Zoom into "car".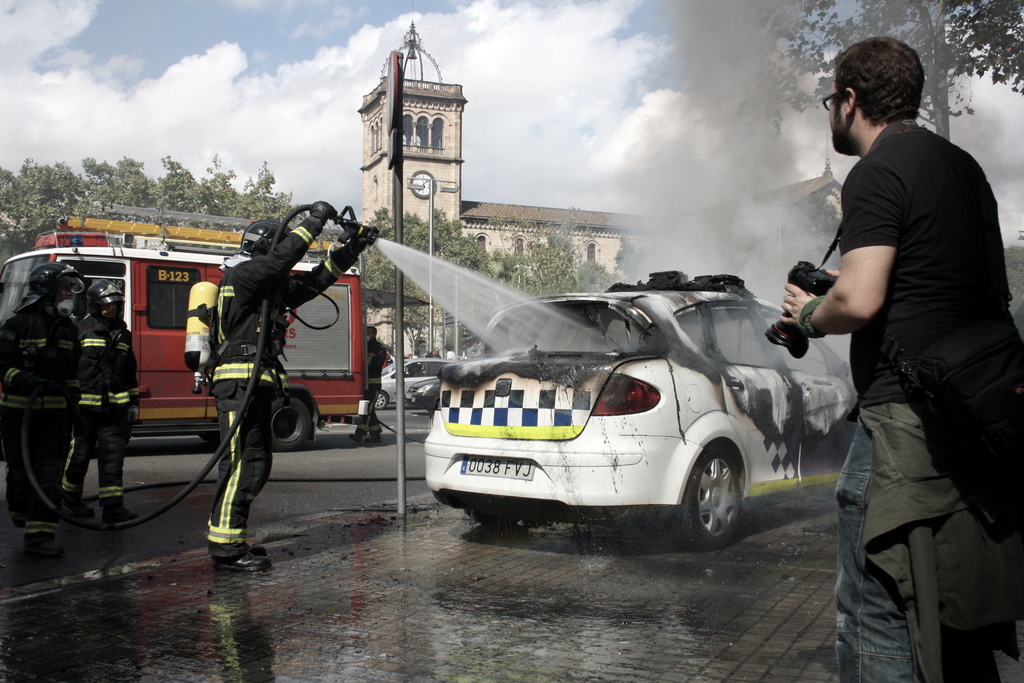
Zoom target: [left=406, top=378, right=440, bottom=412].
